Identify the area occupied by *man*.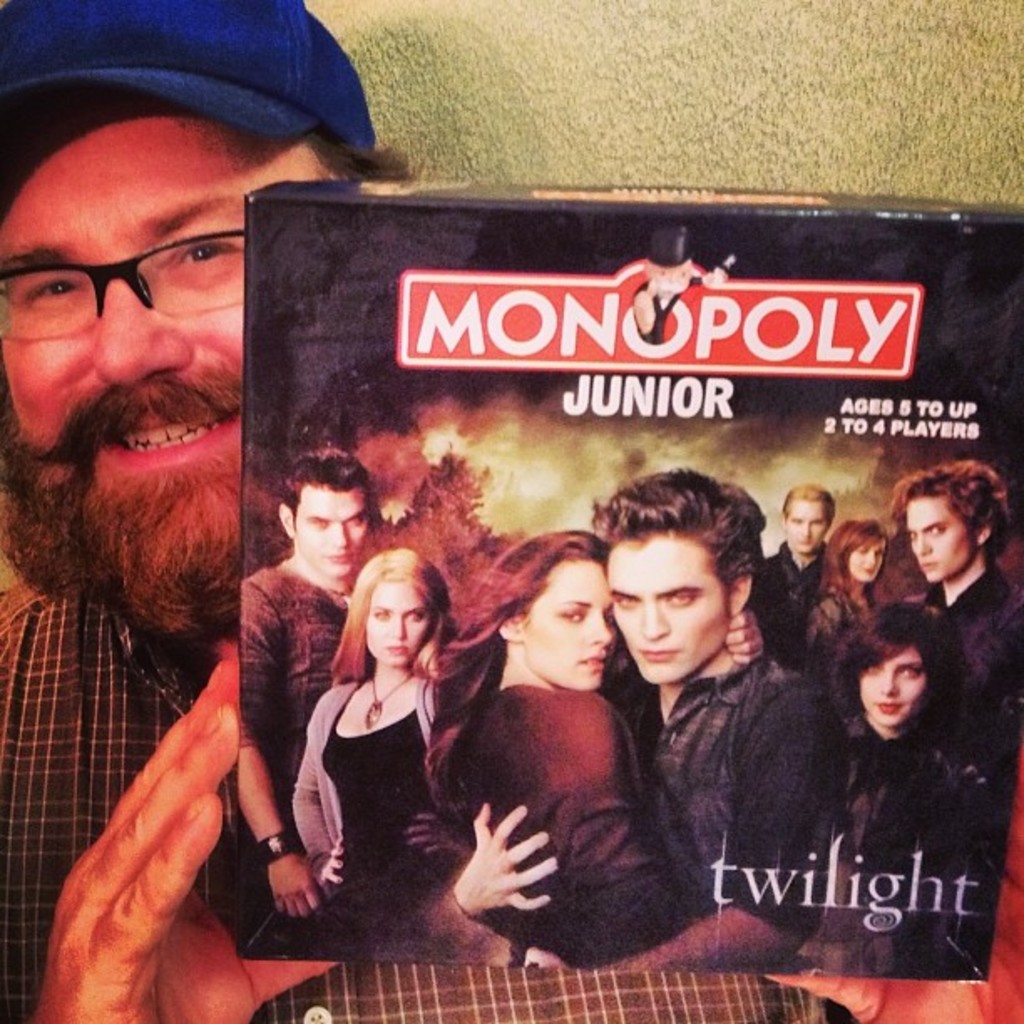
Area: (left=0, top=8, right=868, bottom=1022).
